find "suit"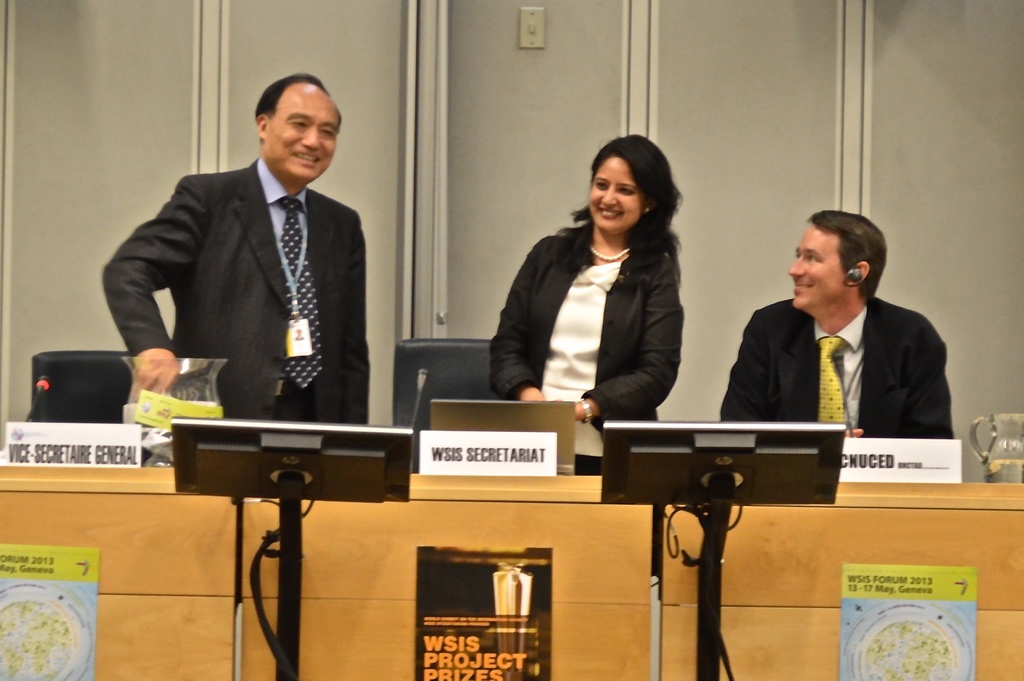
pyautogui.locateOnScreen(100, 156, 372, 427)
